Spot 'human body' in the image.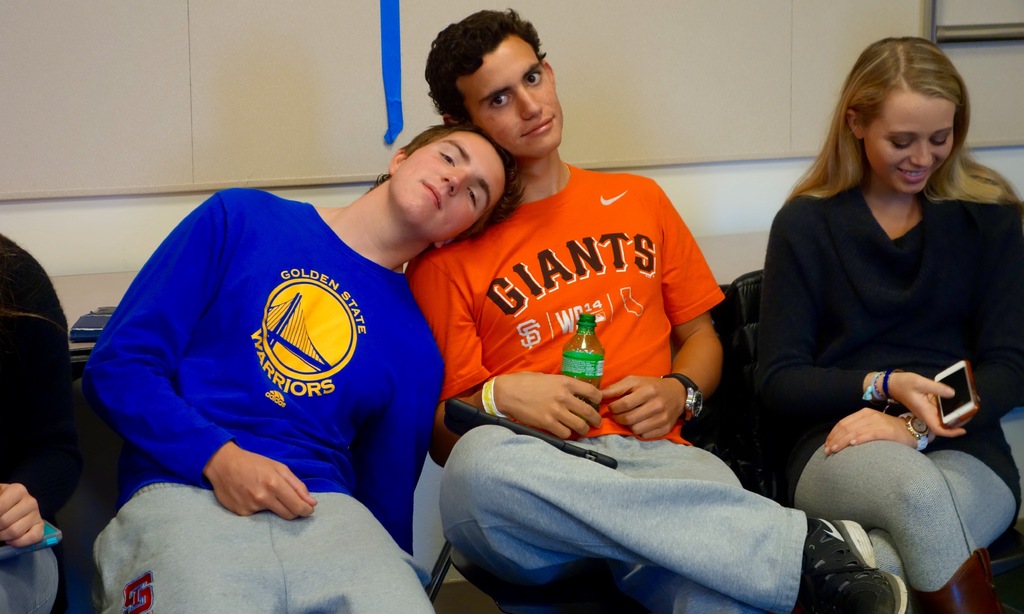
'human body' found at crop(0, 235, 68, 613).
